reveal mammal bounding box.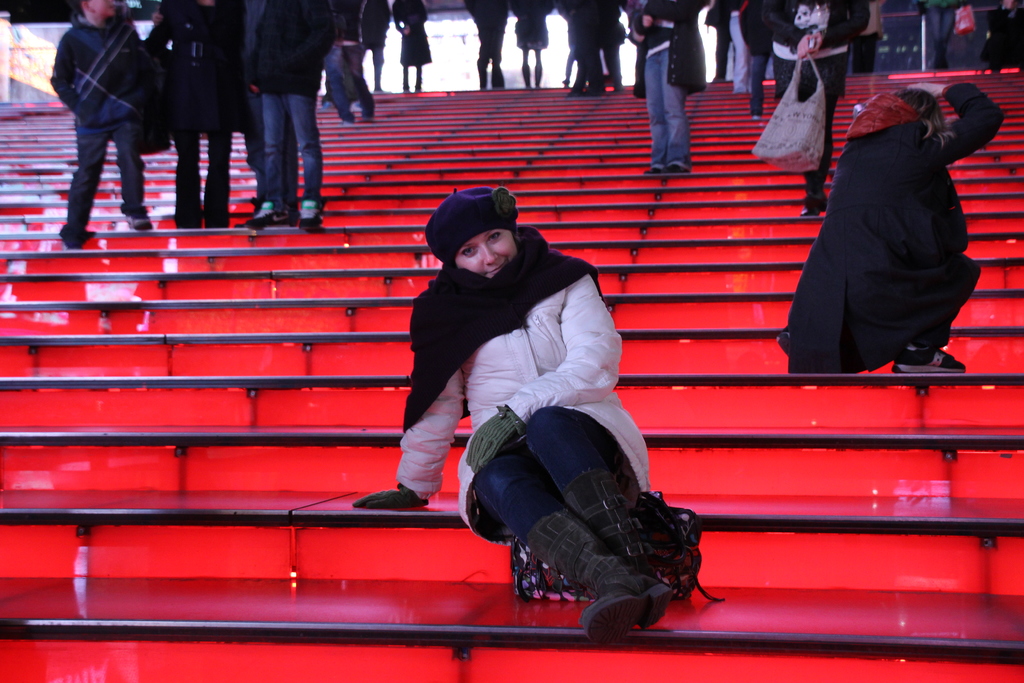
Revealed: bbox=(243, 0, 328, 231).
